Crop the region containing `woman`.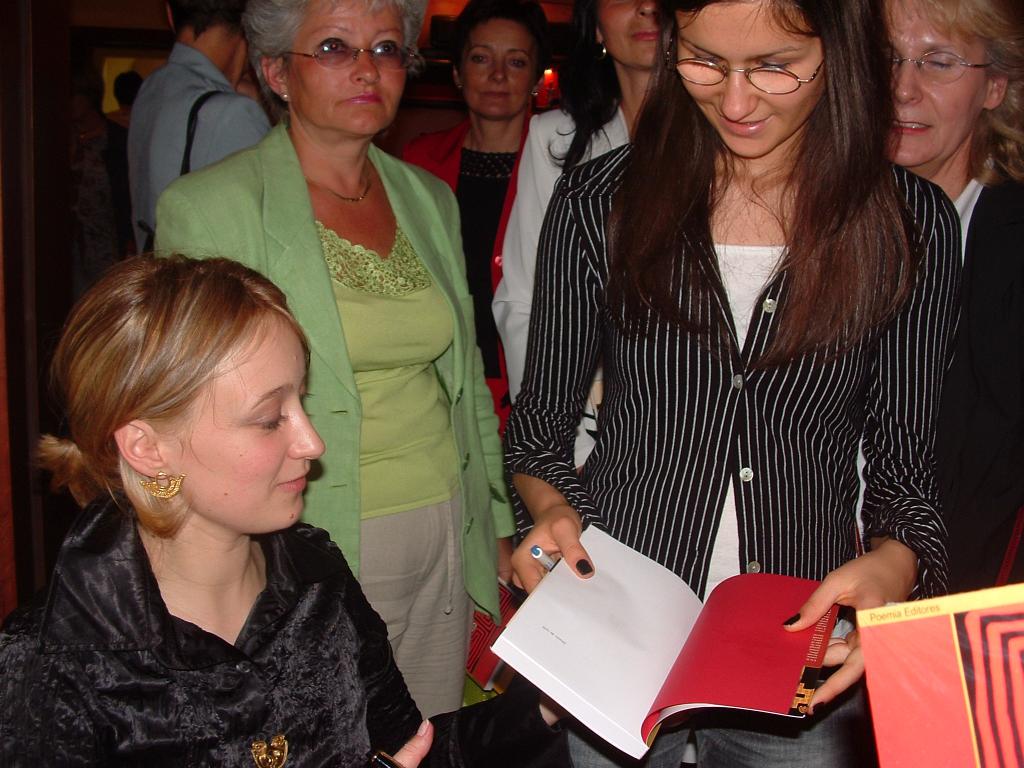
Crop region: Rect(397, 0, 545, 442).
